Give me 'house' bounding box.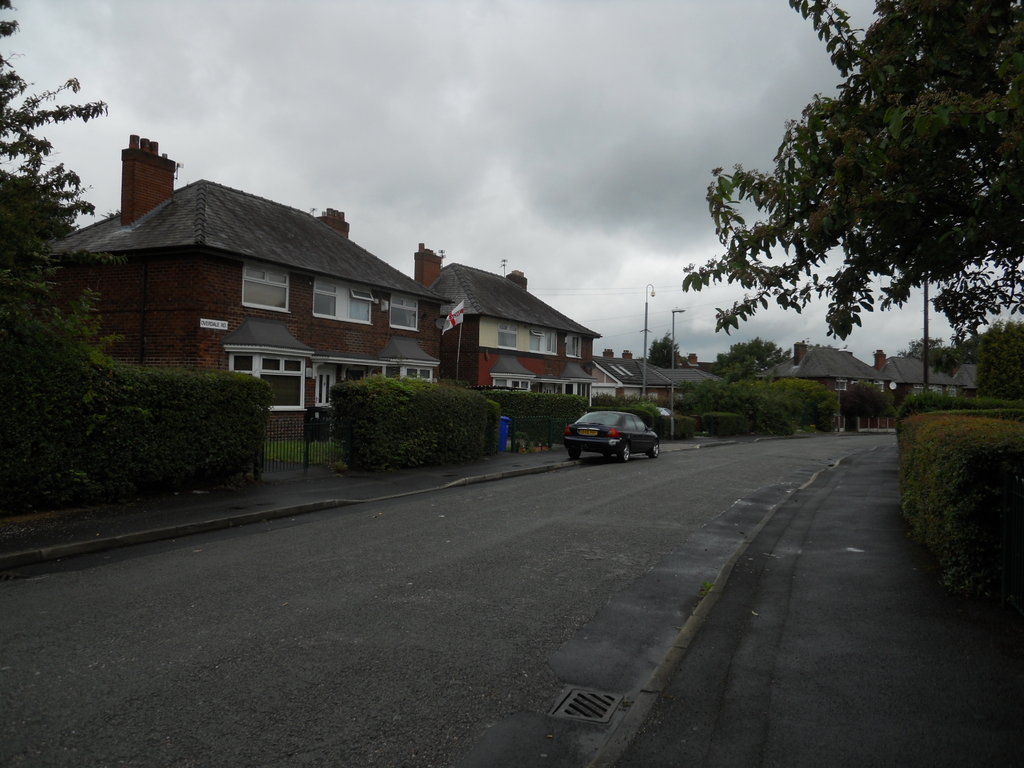
684:358:720:403.
